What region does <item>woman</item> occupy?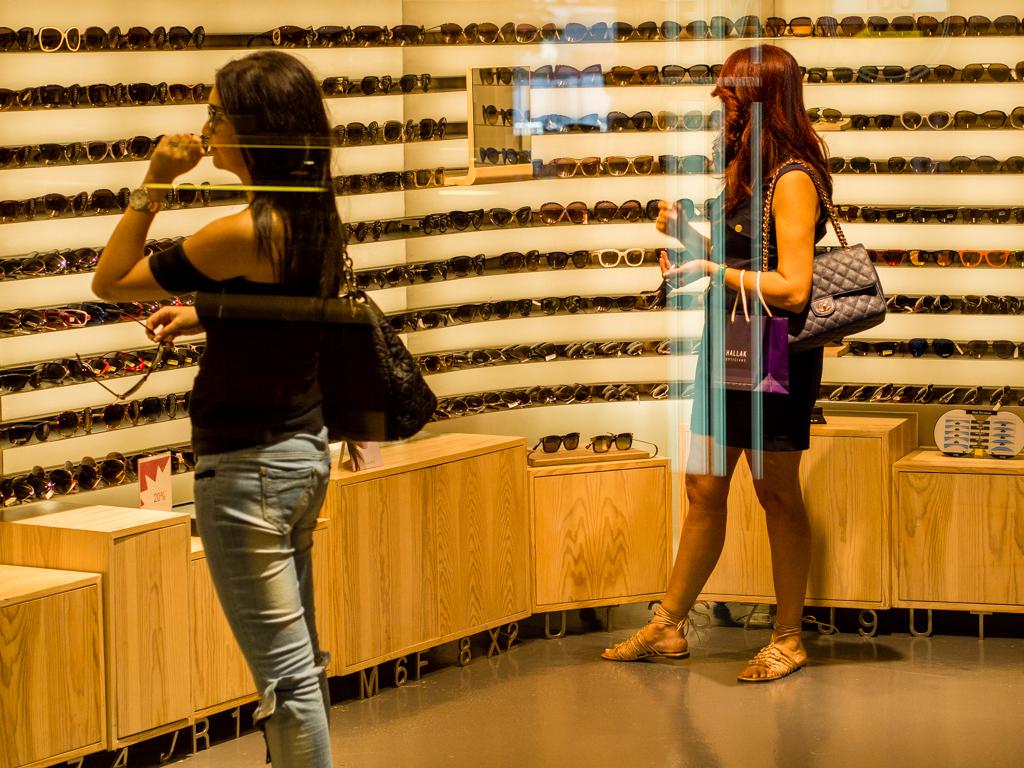
<box>86,49,353,767</box>.
